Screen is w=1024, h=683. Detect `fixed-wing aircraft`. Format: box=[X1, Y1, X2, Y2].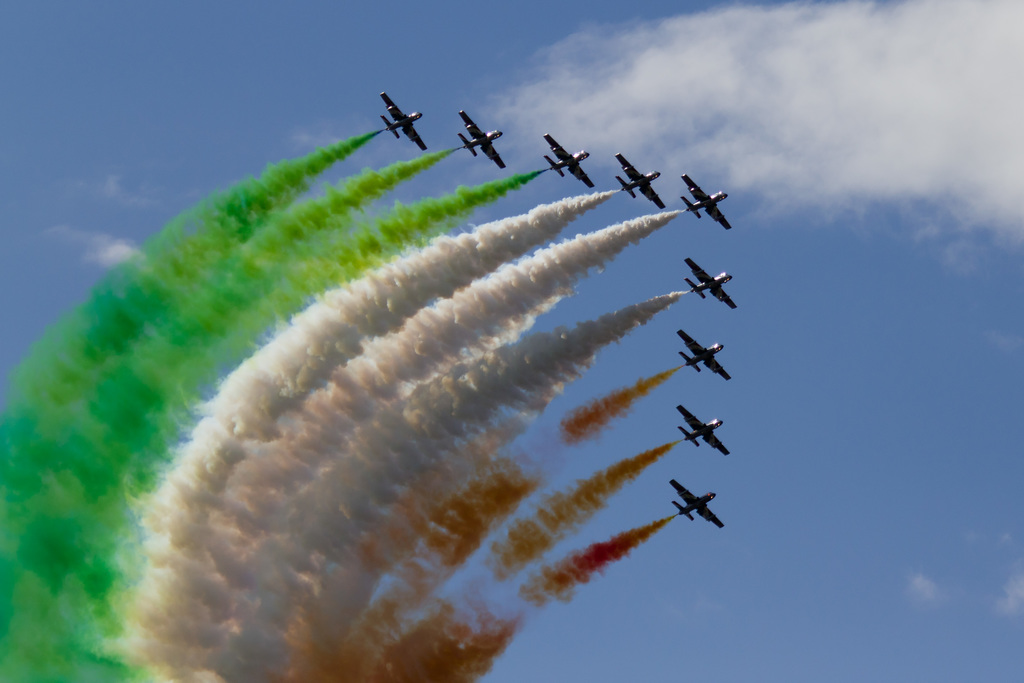
box=[681, 174, 732, 228].
